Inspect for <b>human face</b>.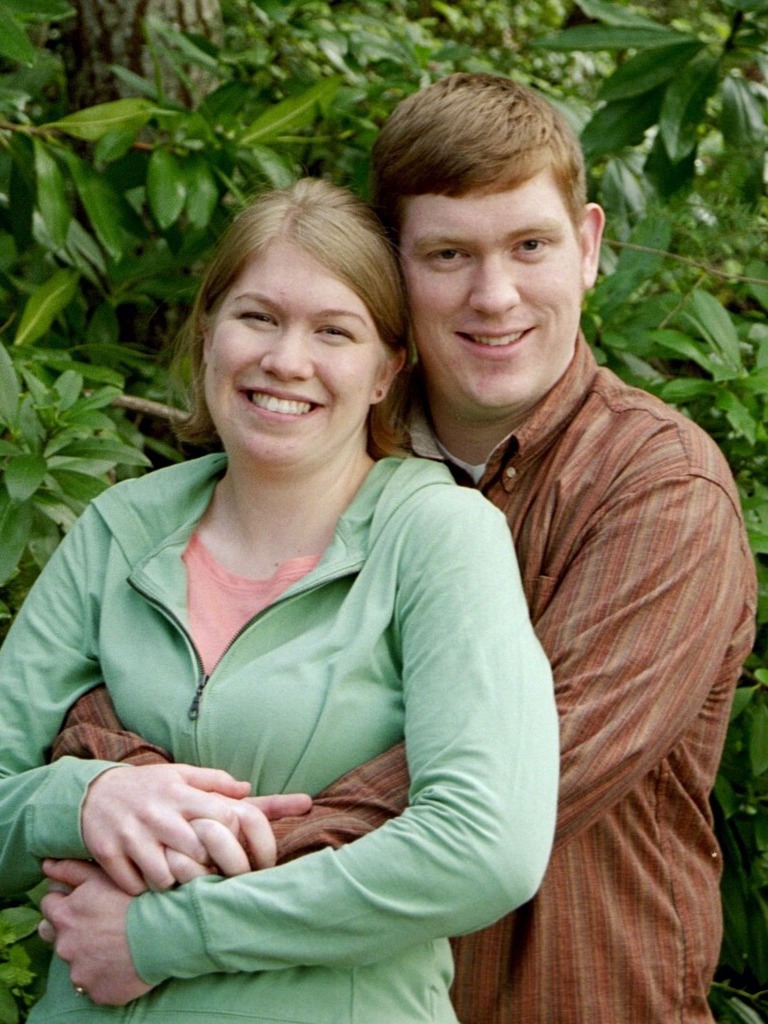
Inspection: box(200, 232, 390, 467).
